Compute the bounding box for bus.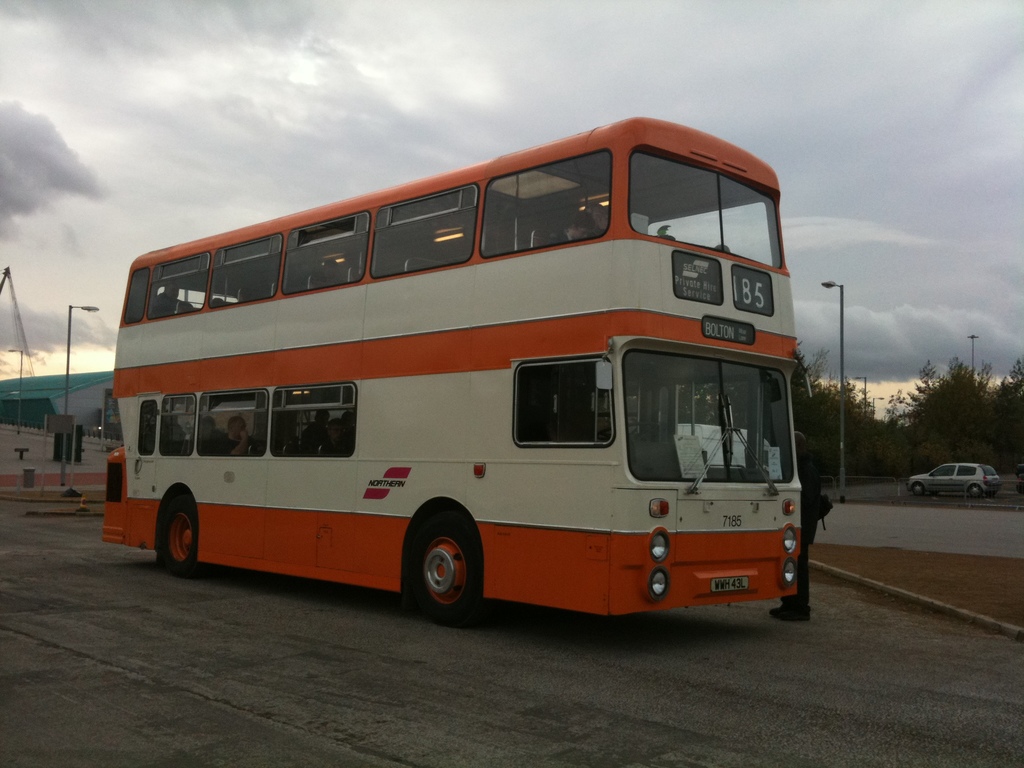
region(103, 113, 820, 622).
